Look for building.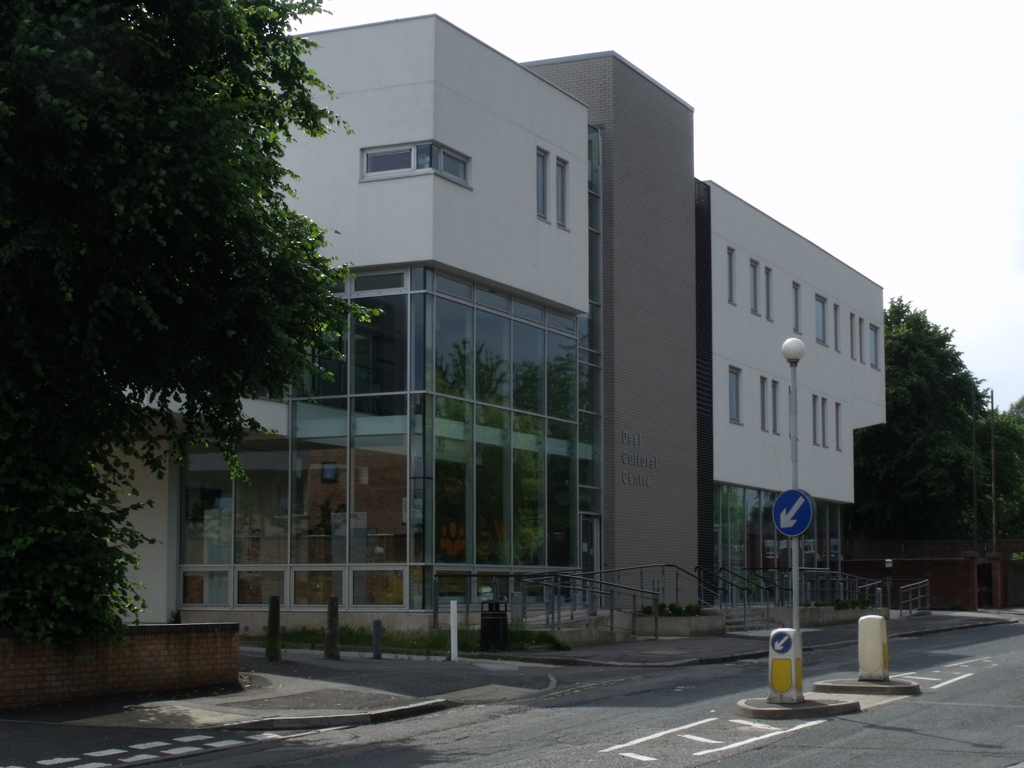
Found: bbox(97, 11, 889, 642).
